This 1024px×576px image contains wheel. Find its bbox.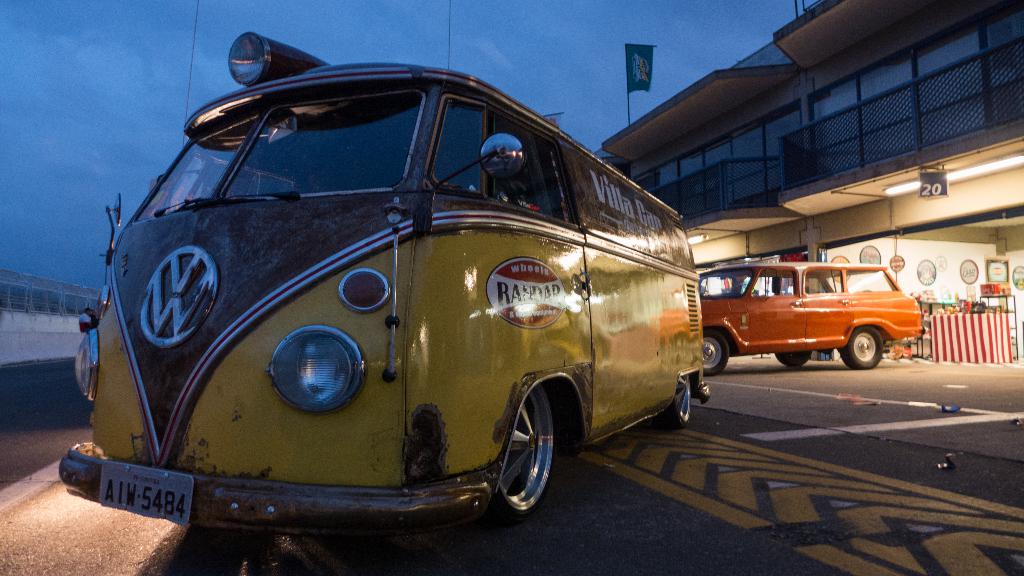
Rect(838, 327, 886, 371).
